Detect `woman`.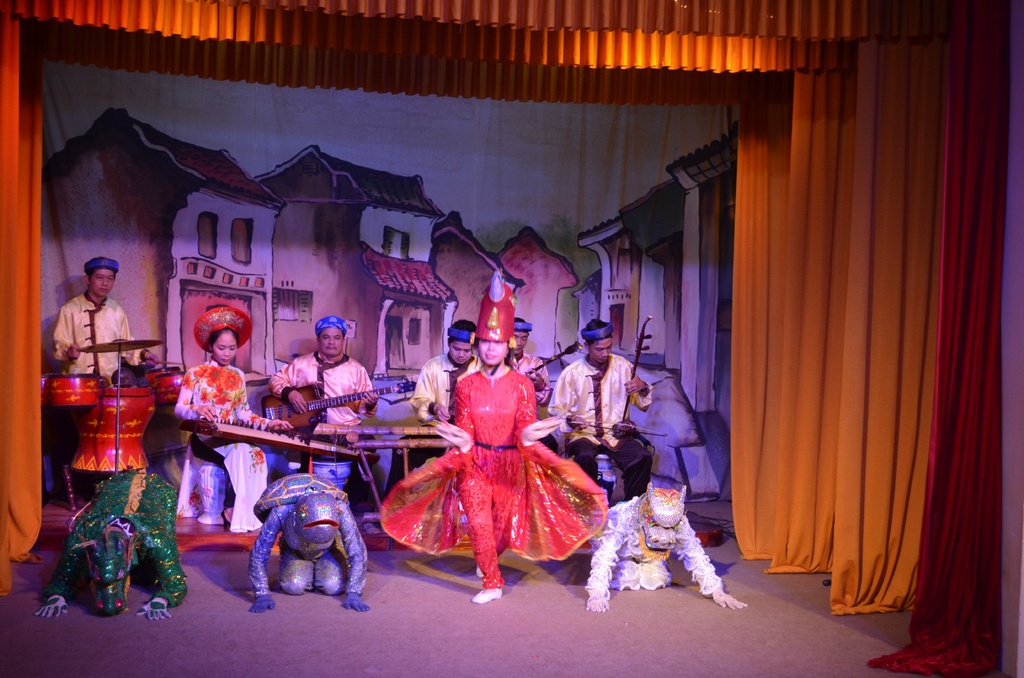
Detected at [x1=379, y1=265, x2=606, y2=606].
